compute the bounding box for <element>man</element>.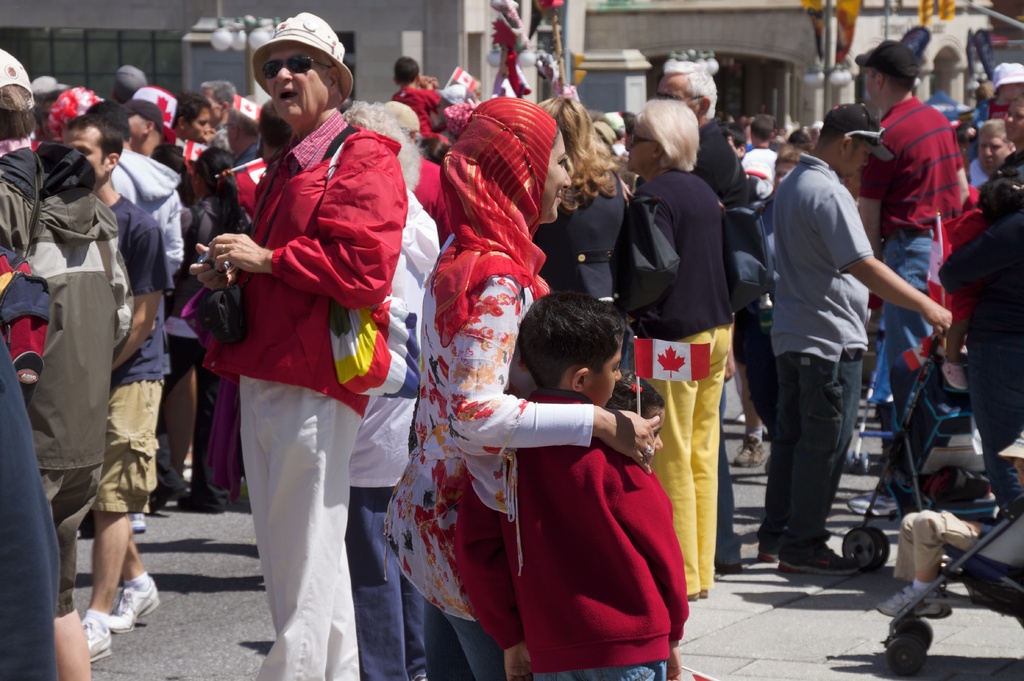
left=717, top=123, right=746, bottom=166.
